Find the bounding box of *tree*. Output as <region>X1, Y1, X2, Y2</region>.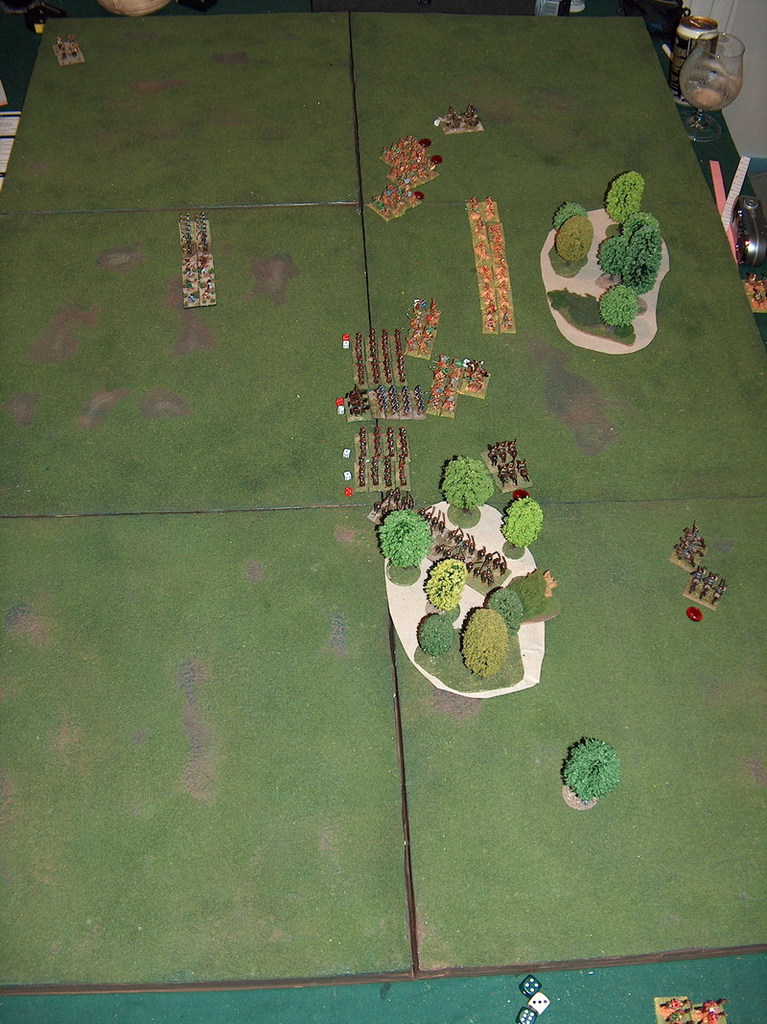
<region>463, 606, 509, 677</region>.
